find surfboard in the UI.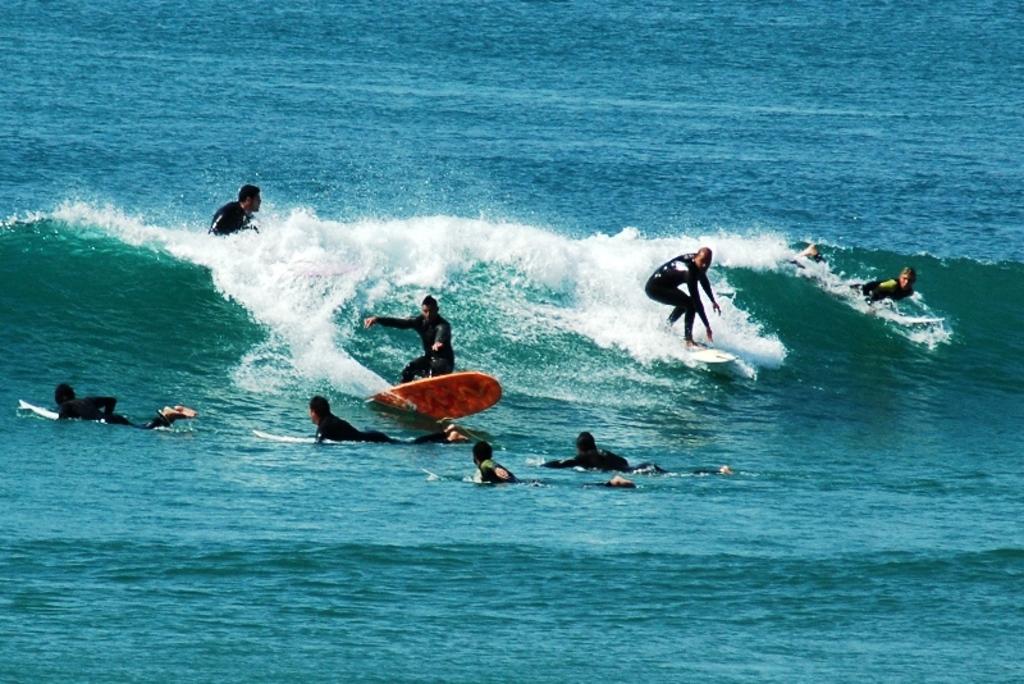
UI element at (253, 428, 335, 447).
